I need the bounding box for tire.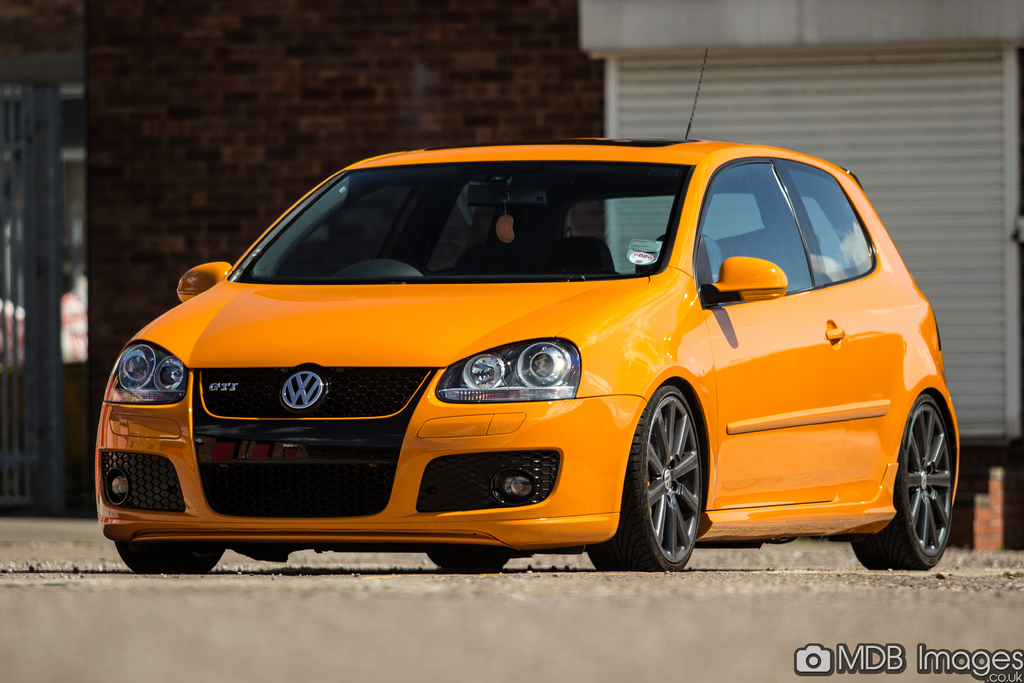
Here it is: {"left": 586, "top": 382, "right": 704, "bottom": 572}.
